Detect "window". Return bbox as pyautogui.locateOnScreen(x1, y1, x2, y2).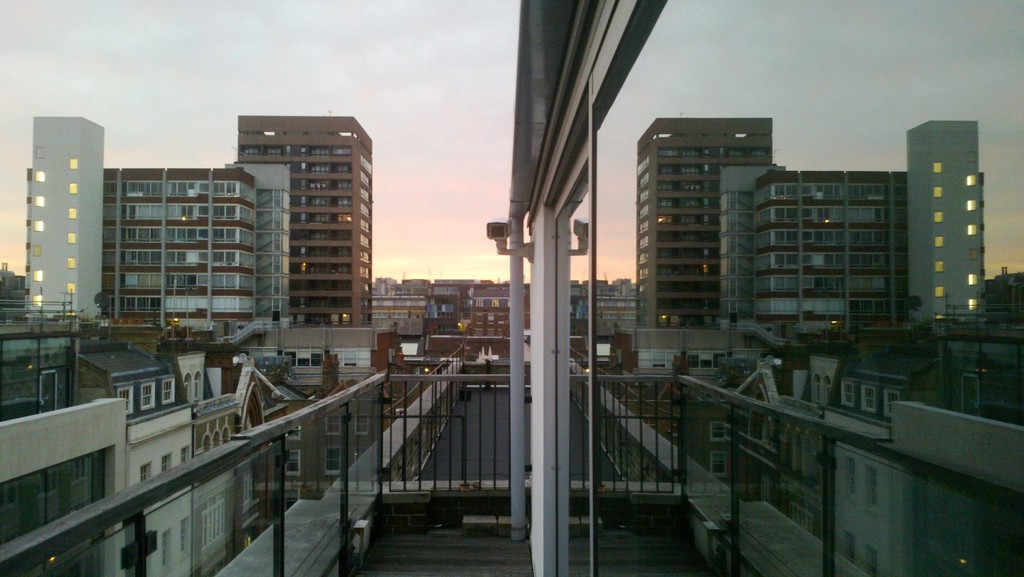
pyautogui.locateOnScreen(177, 521, 190, 556).
